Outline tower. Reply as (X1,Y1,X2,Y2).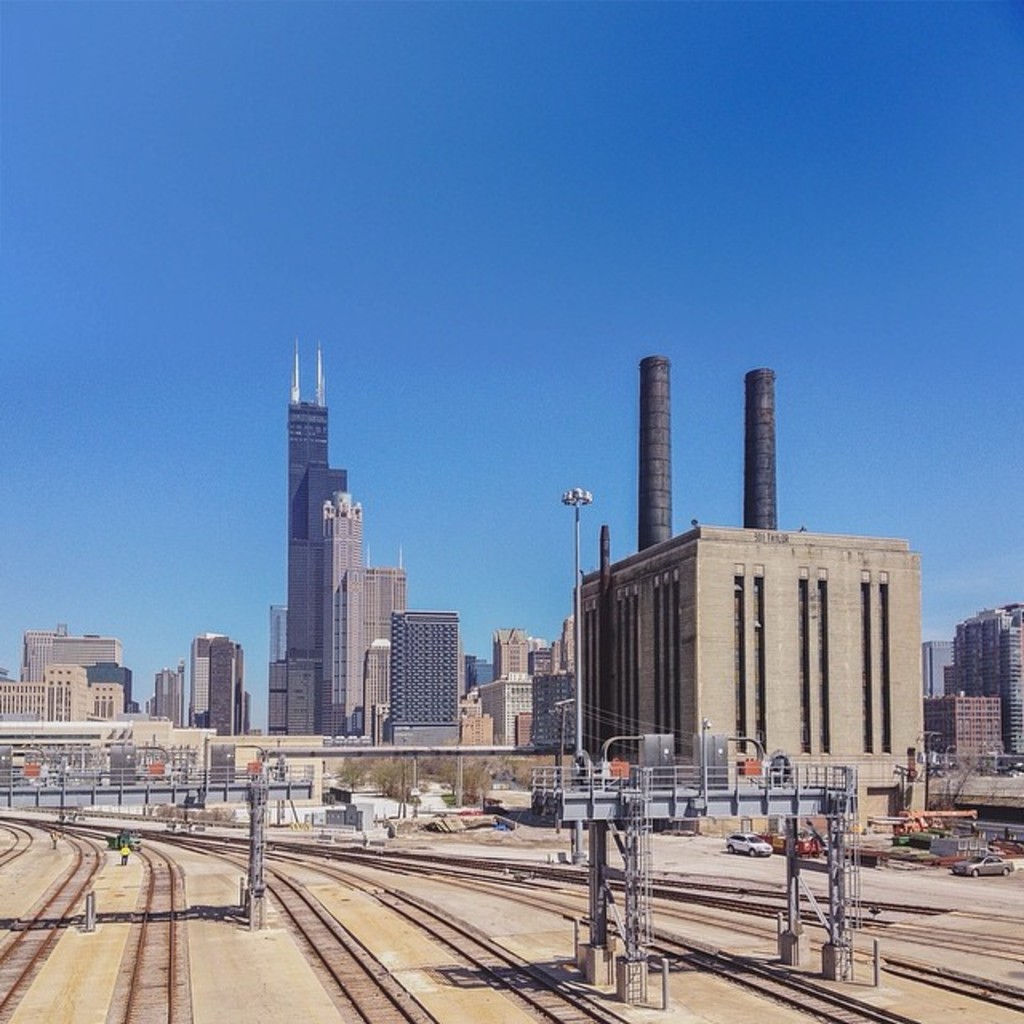
(248,312,427,773).
